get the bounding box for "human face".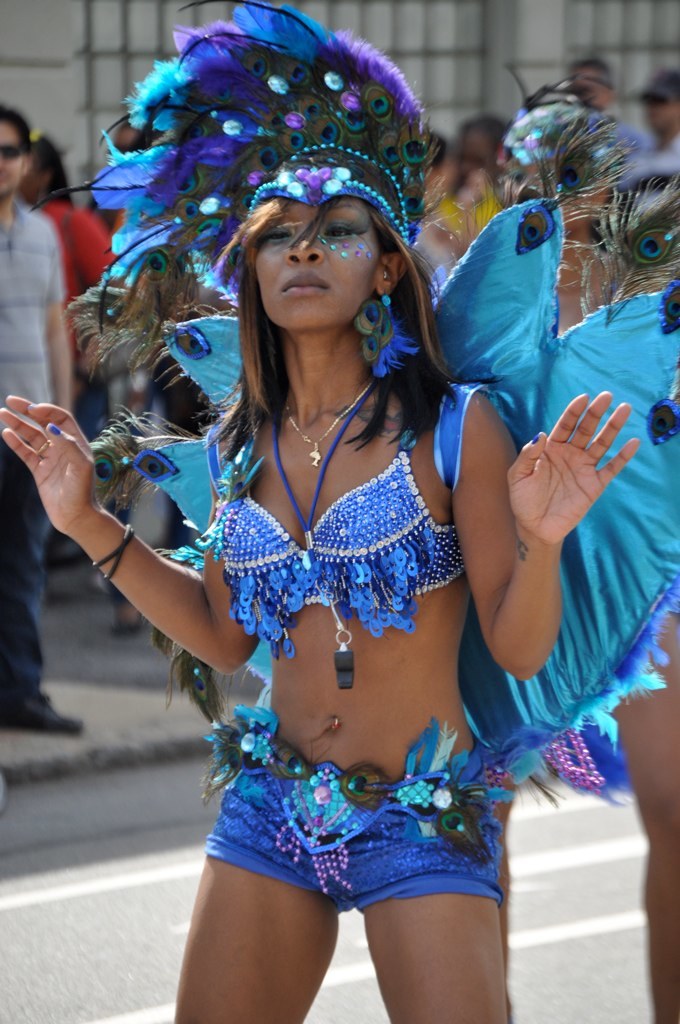
rect(0, 118, 30, 202).
